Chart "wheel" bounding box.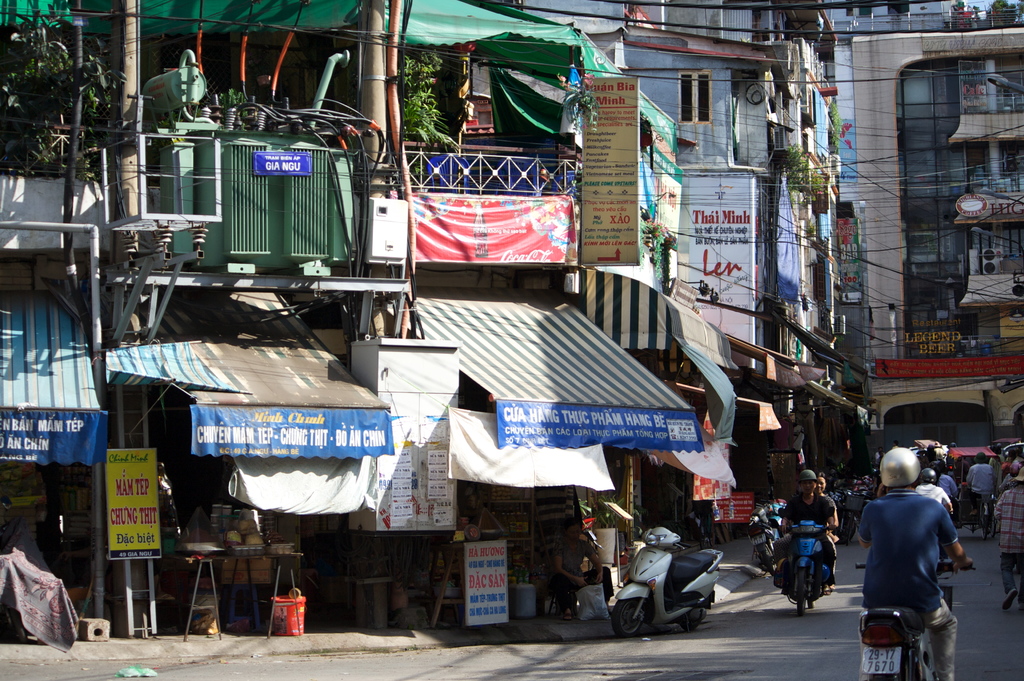
Charted: {"x1": 678, "y1": 610, "x2": 703, "y2": 631}.
